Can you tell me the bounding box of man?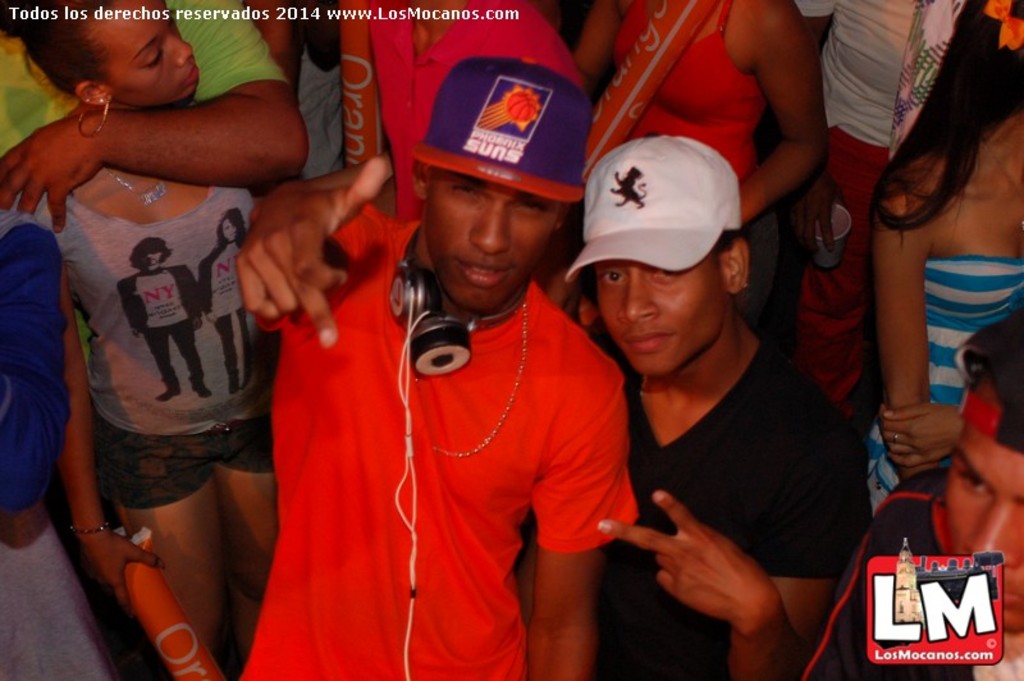
<region>799, 298, 1023, 680</region>.
